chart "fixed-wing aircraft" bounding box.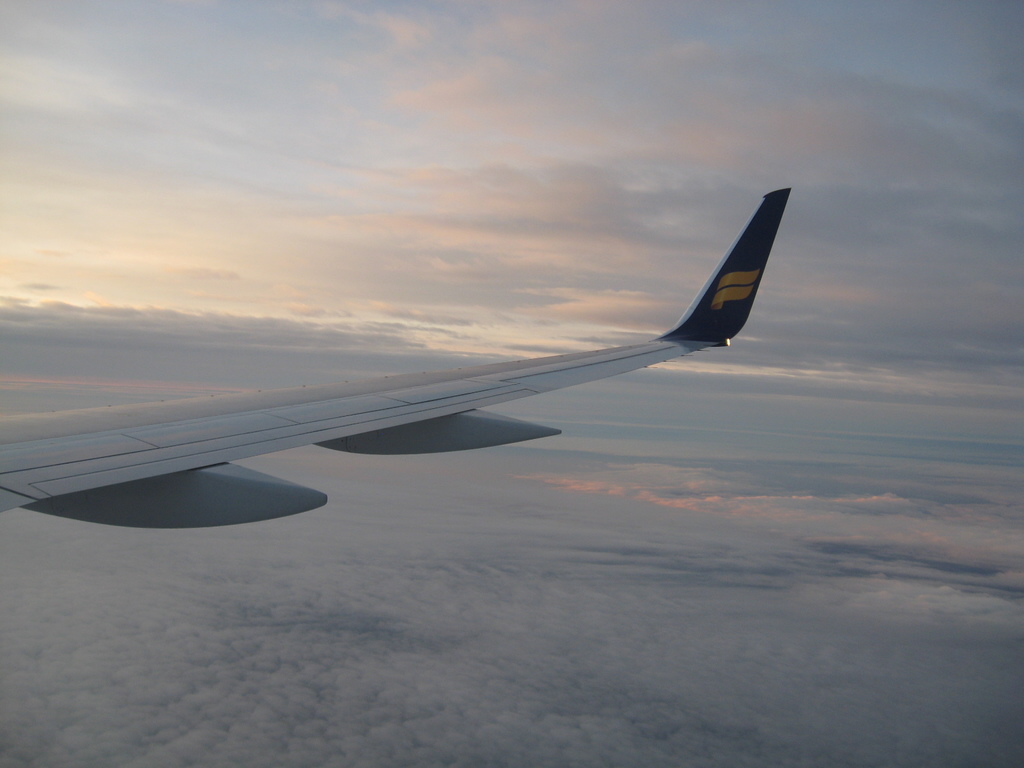
Charted: 0,186,793,531.
